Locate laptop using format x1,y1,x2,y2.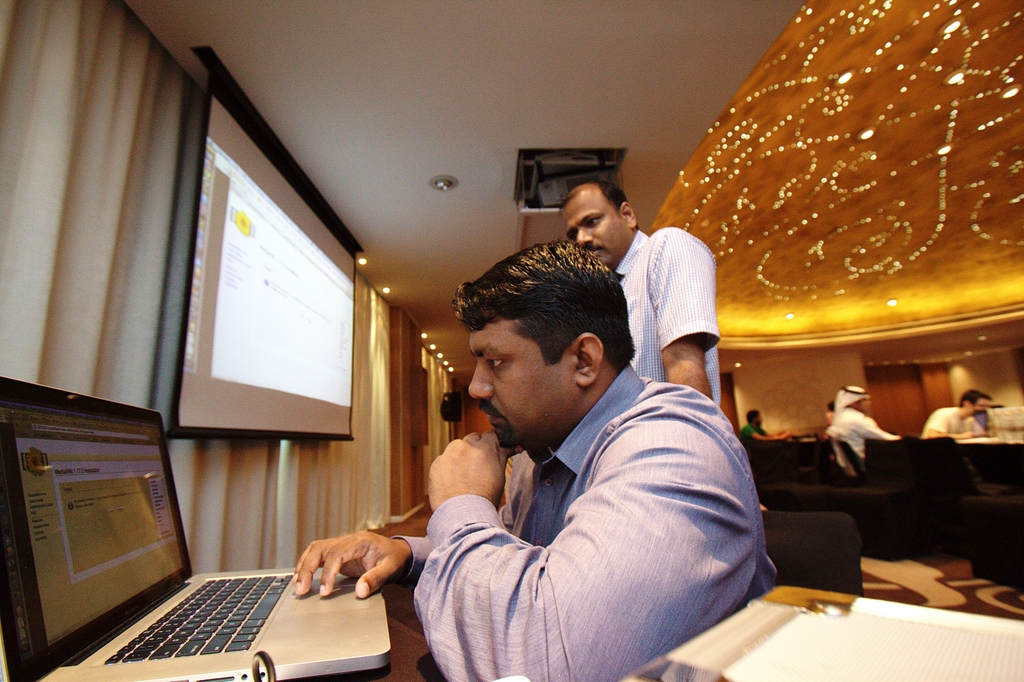
31,416,370,681.
